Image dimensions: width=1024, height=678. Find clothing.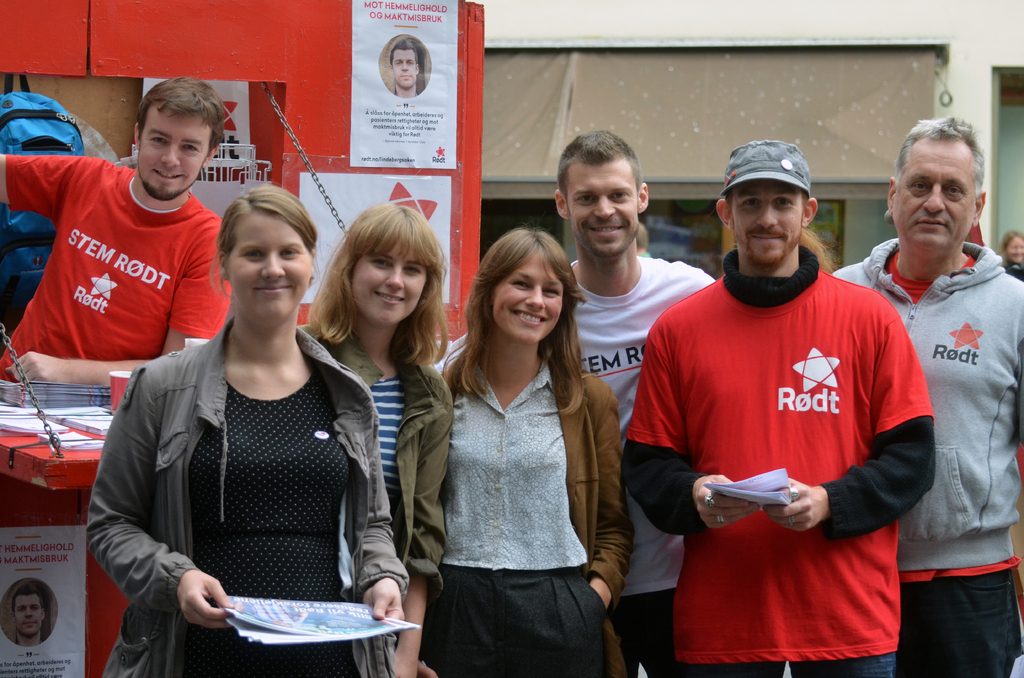
(634,245,929,639).
